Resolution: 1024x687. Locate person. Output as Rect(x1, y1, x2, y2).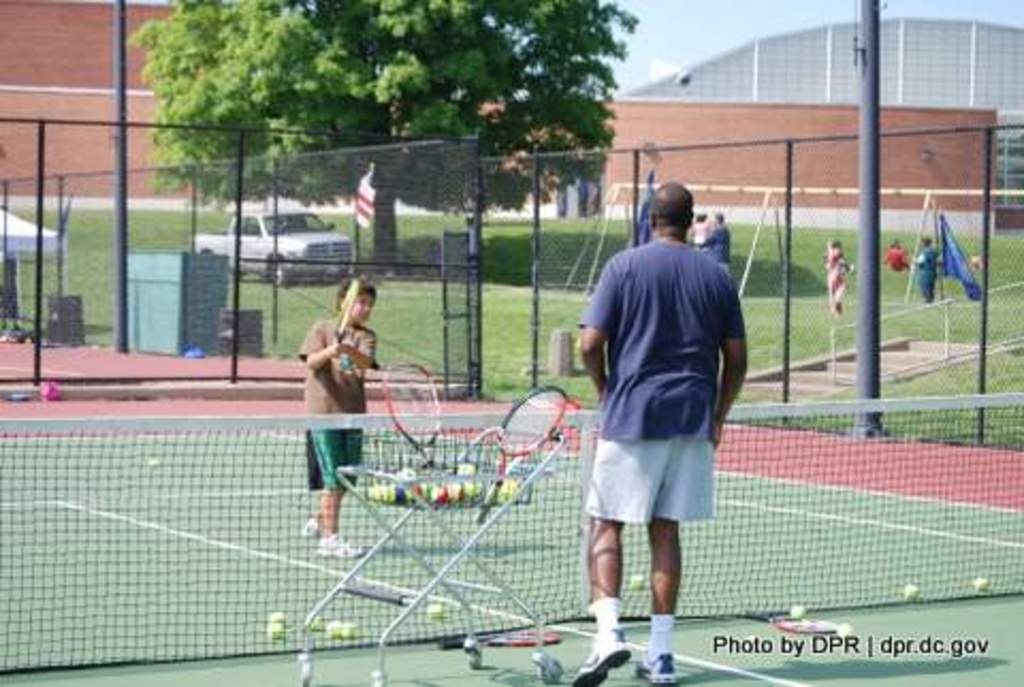
Rect(915, 237, 939, 303).
